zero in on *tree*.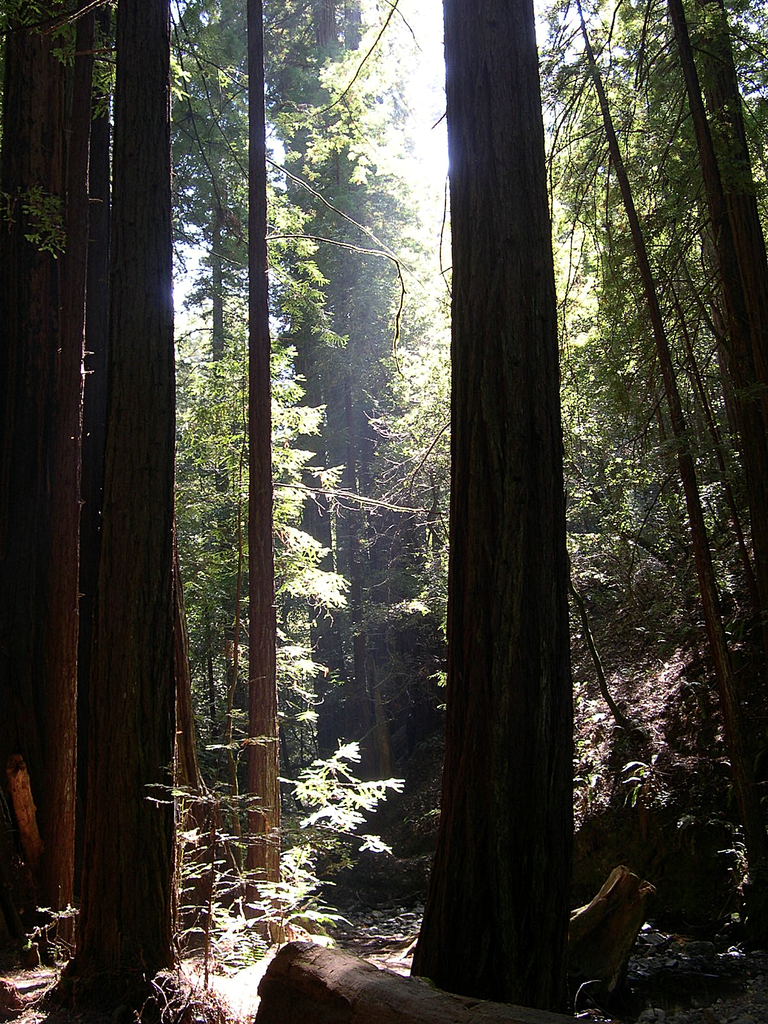
Zeroed in: [left=0, top=0, right=453, bottom=1023].
